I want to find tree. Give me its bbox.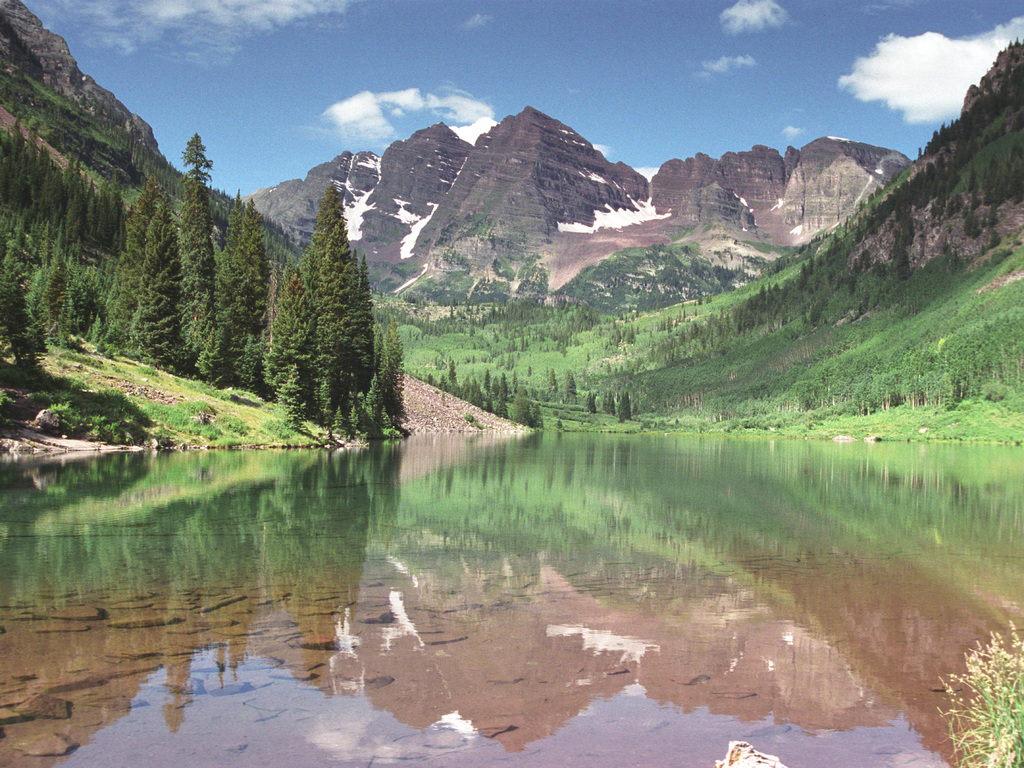
left=250, top=269, right=313, bottom=402.
